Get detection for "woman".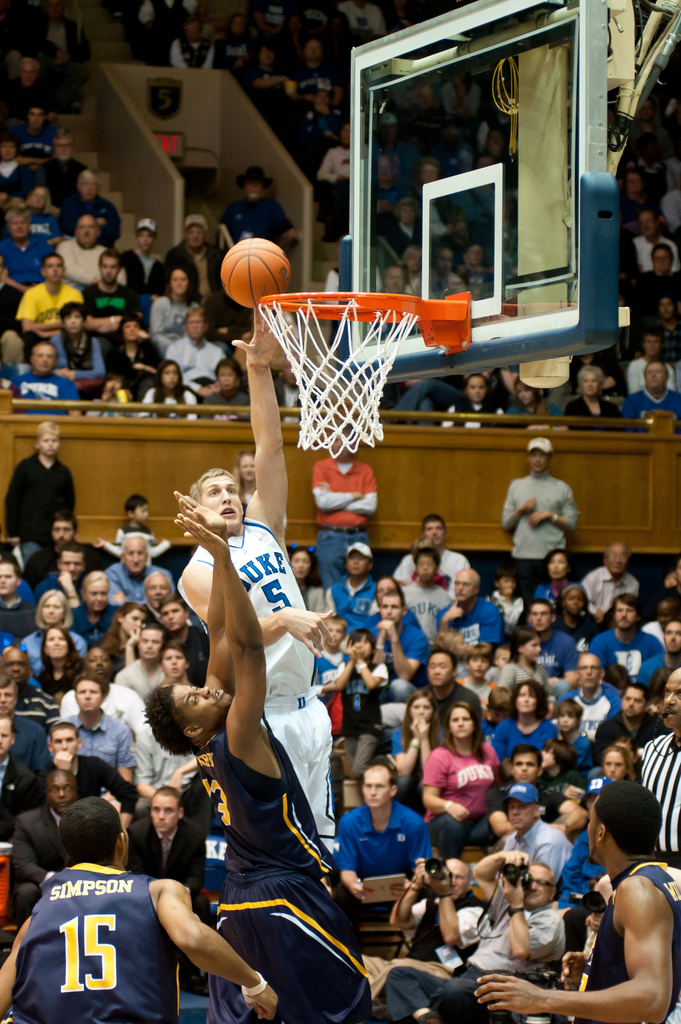
Detection: Rect(392, 697, 438, 796).
